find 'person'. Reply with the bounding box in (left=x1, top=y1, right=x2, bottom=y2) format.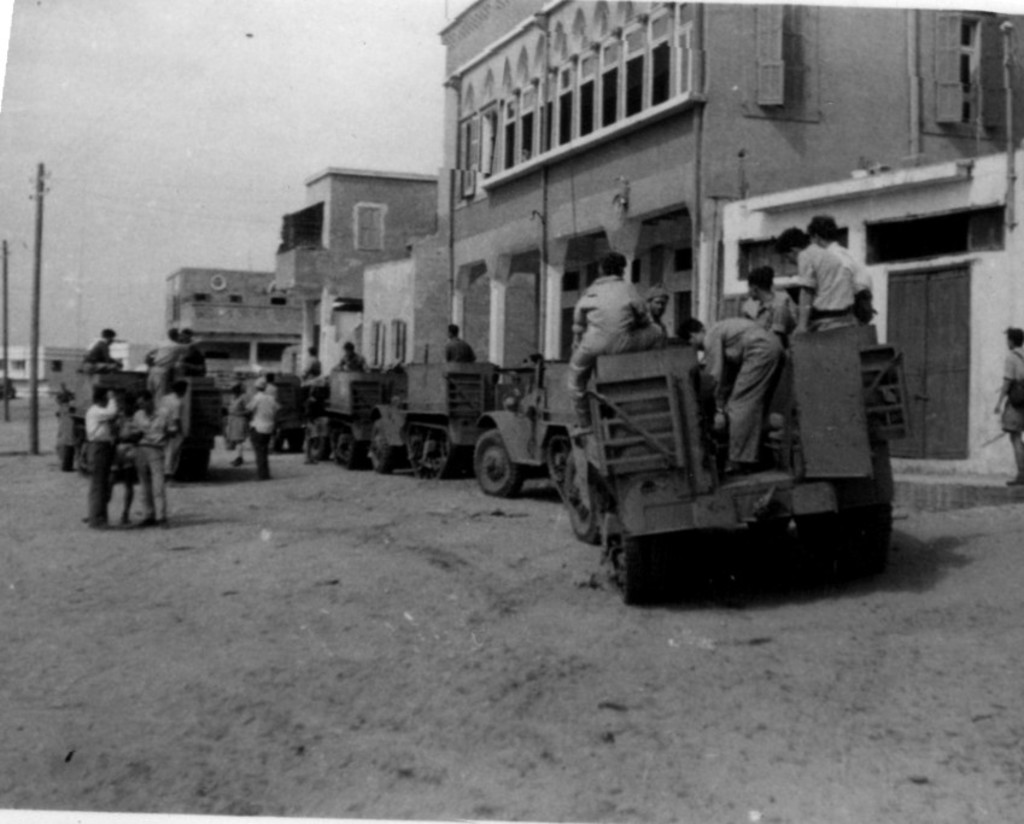
(left=141, top=326, right=210, bottom=390).
